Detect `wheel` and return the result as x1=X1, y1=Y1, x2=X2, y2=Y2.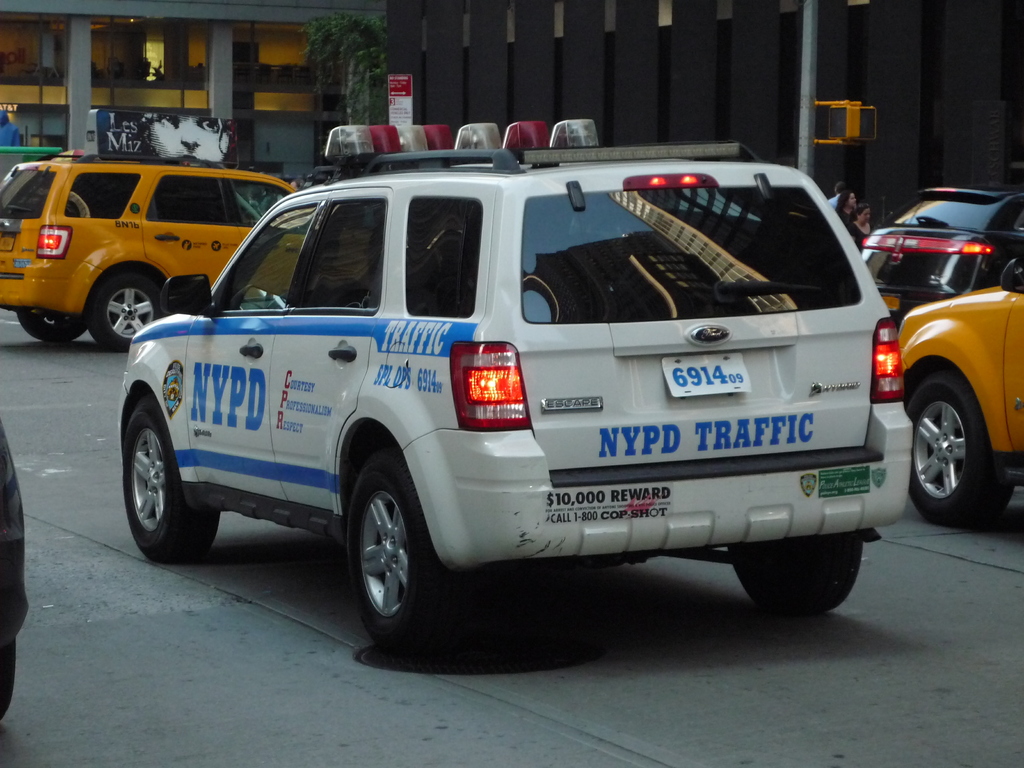
x1=908, y1=376, x2=1017, y2=532.
